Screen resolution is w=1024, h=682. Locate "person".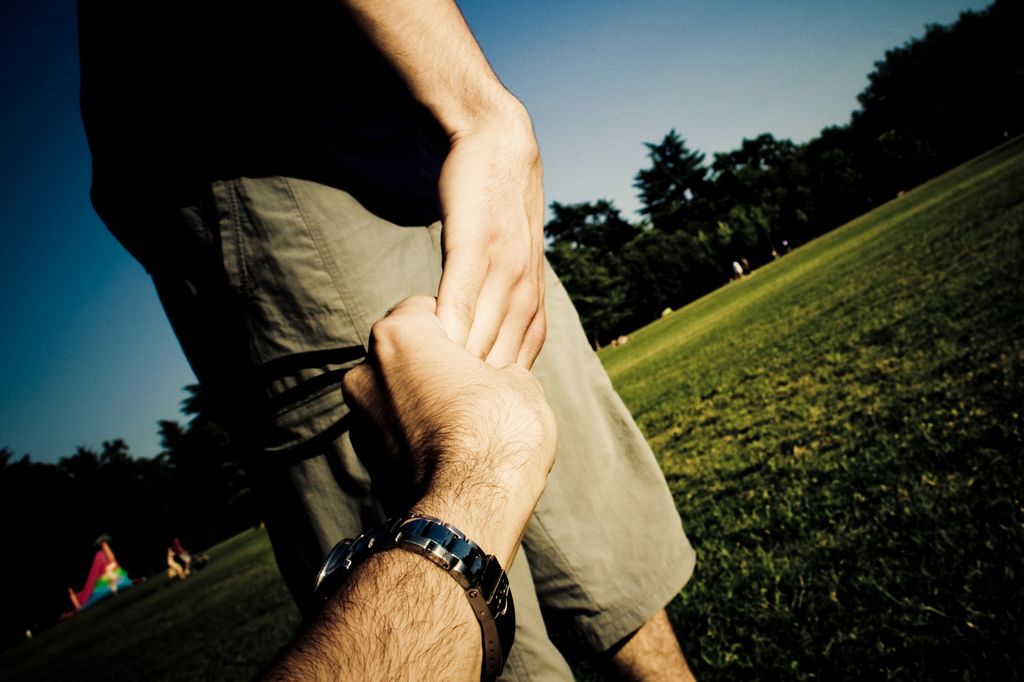
locate(76, 0, 697, 681).
